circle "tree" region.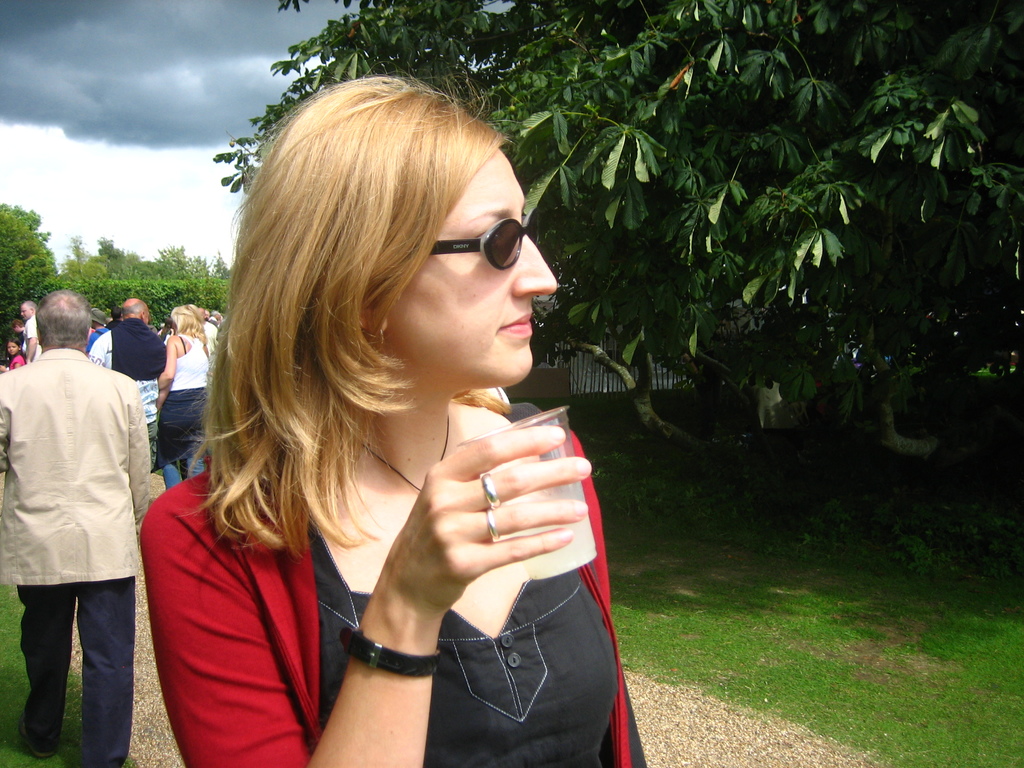
Region: <box>0,202,70,374</box>.
